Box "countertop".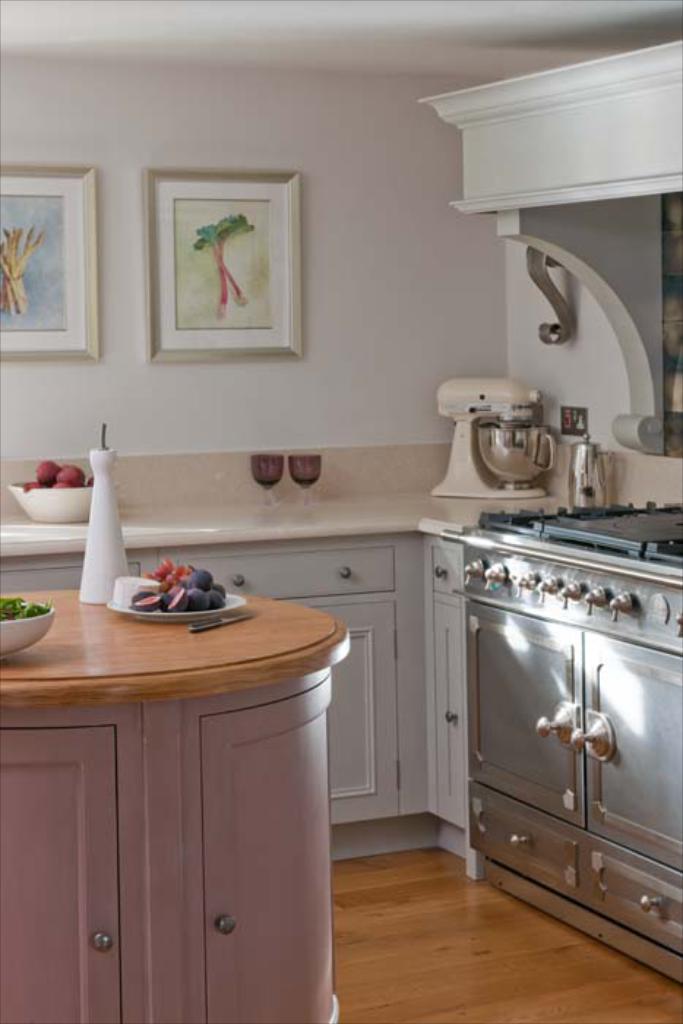
rect(0, 572, 335, 1023).
